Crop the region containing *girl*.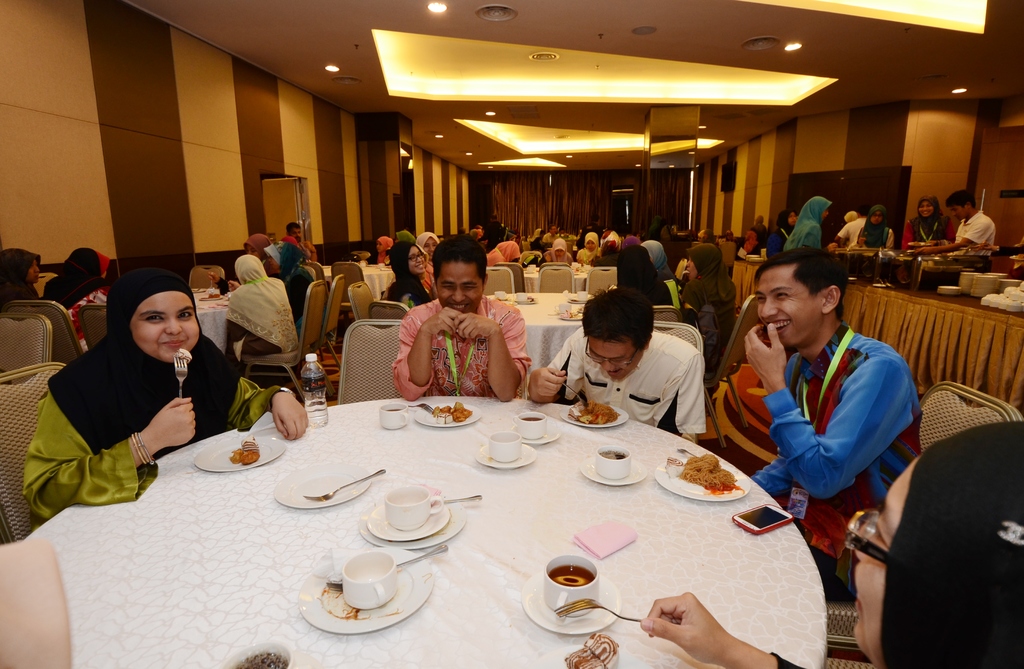
Crop region: x1=541 y1=236 x2=573 y2=265.
